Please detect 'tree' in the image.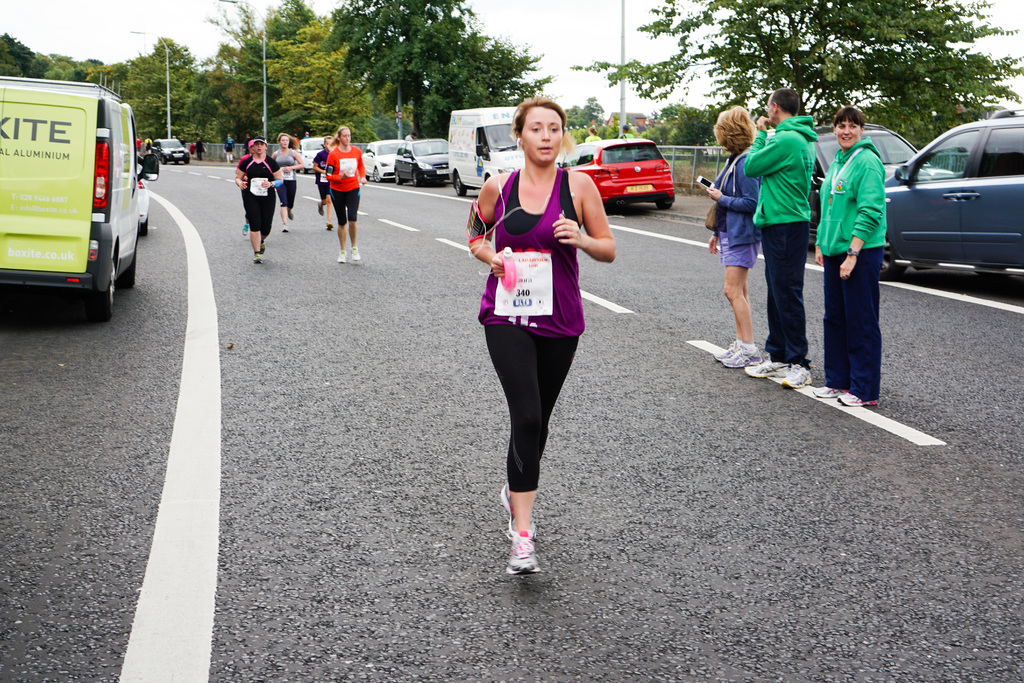
bbox(159, 23, 402, 173).
